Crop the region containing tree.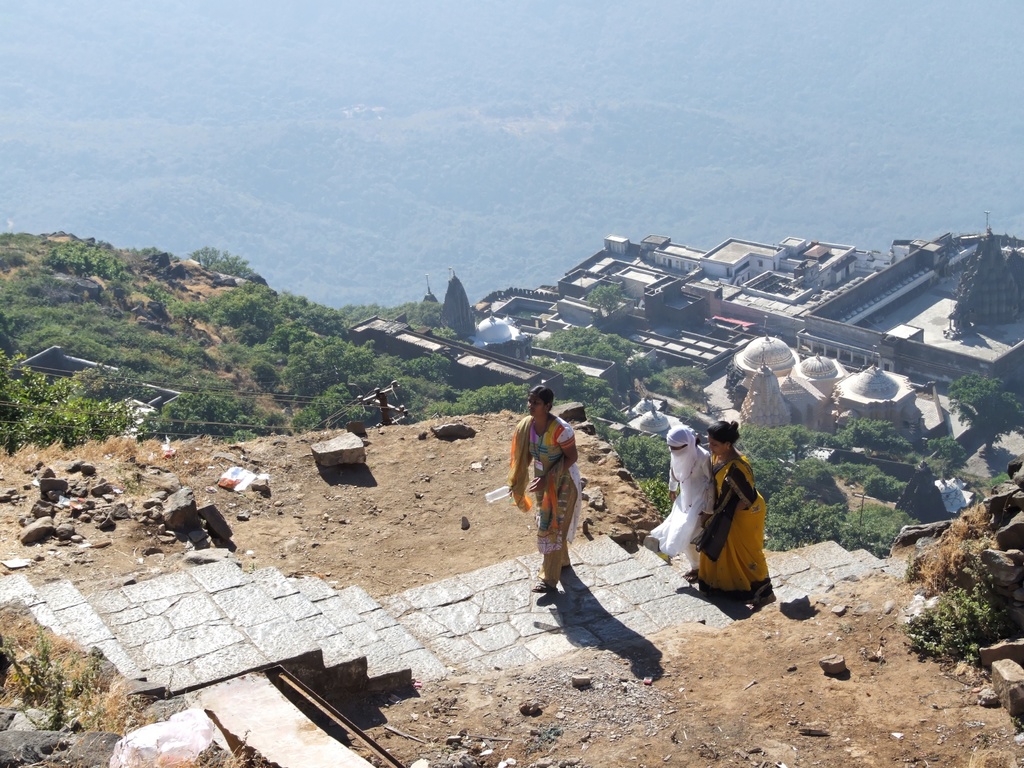
Crop region: 186 244 257 281.
